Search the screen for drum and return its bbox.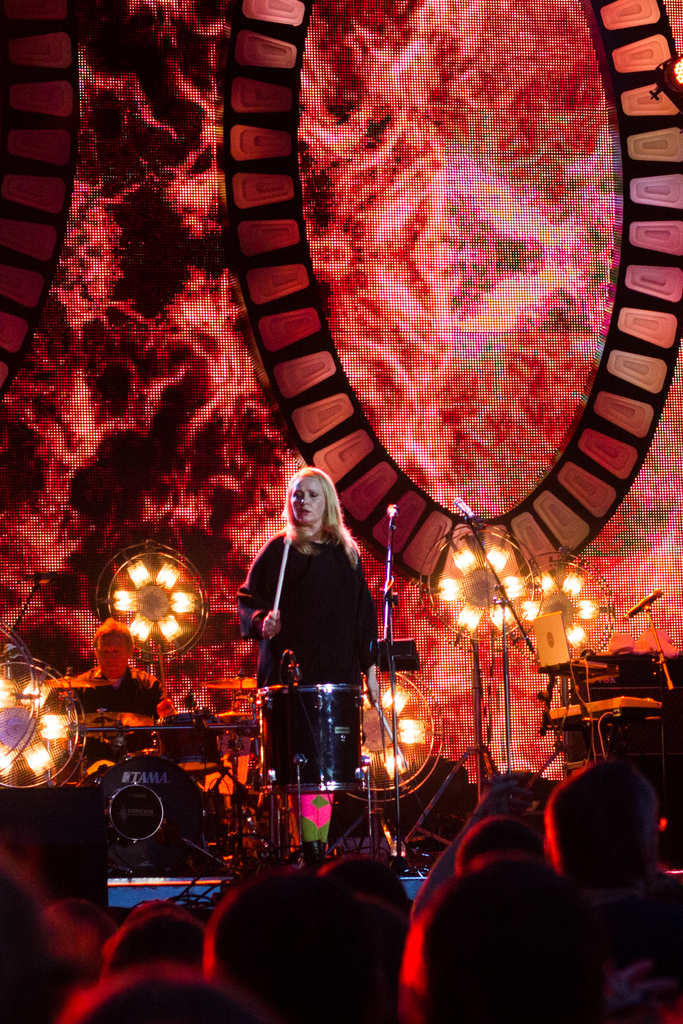
Found: (left=155, top=712, right=226, bottom=762).
